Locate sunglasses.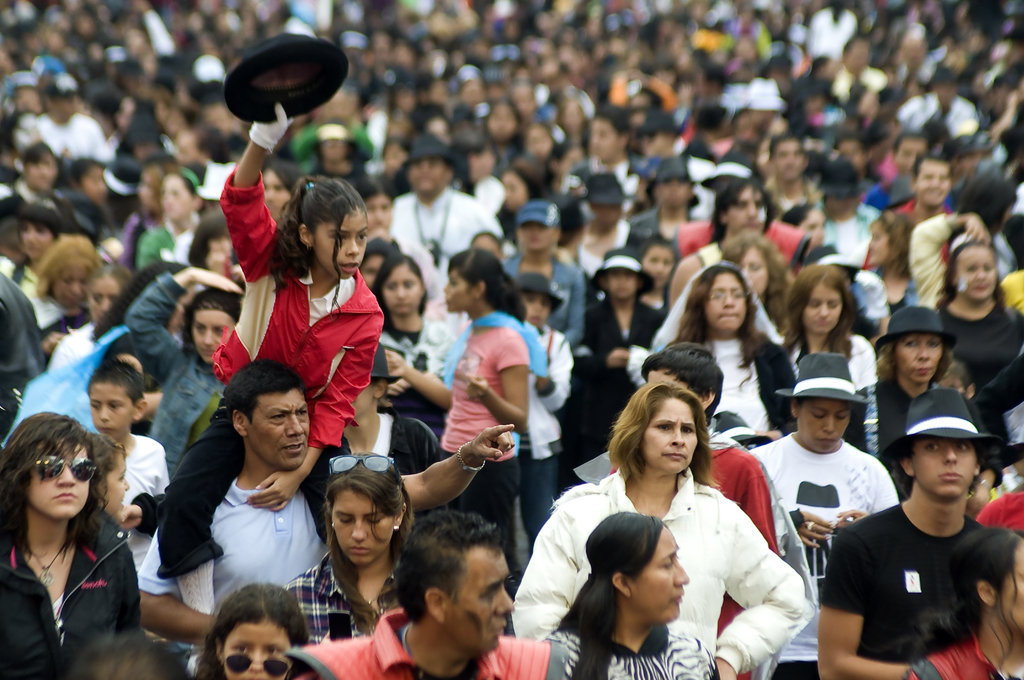
Bounding box: <box>212,648,292,679</box>.
